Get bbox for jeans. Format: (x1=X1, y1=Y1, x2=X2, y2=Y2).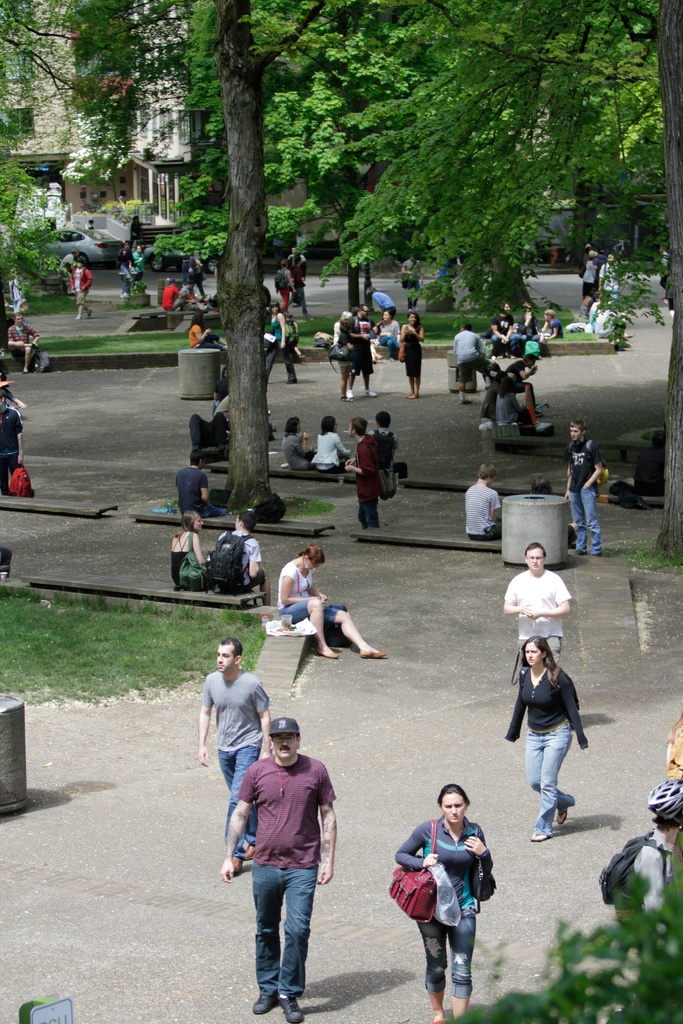
(x1=74, y1=287, x2=88, y2=312).
